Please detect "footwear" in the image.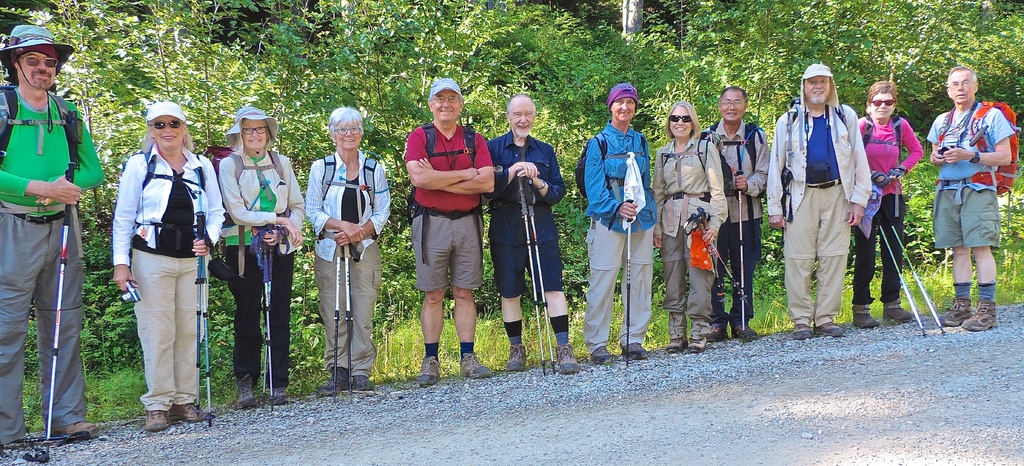
[left=591, top=345, right=615, bottom=362].
